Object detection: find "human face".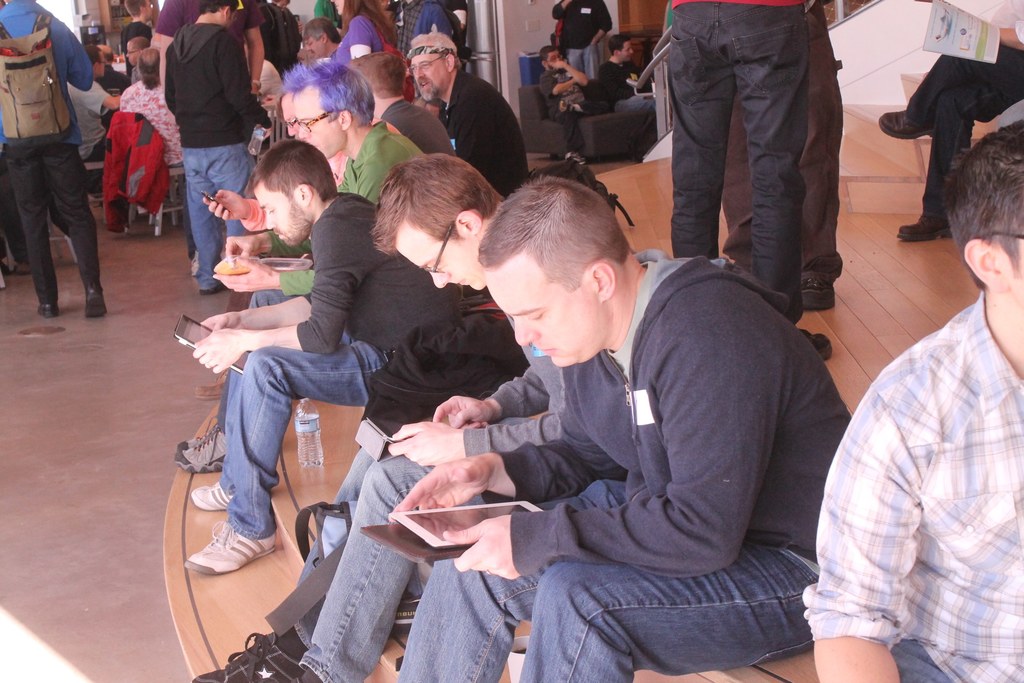
detection(250, 183, 316, 245).
